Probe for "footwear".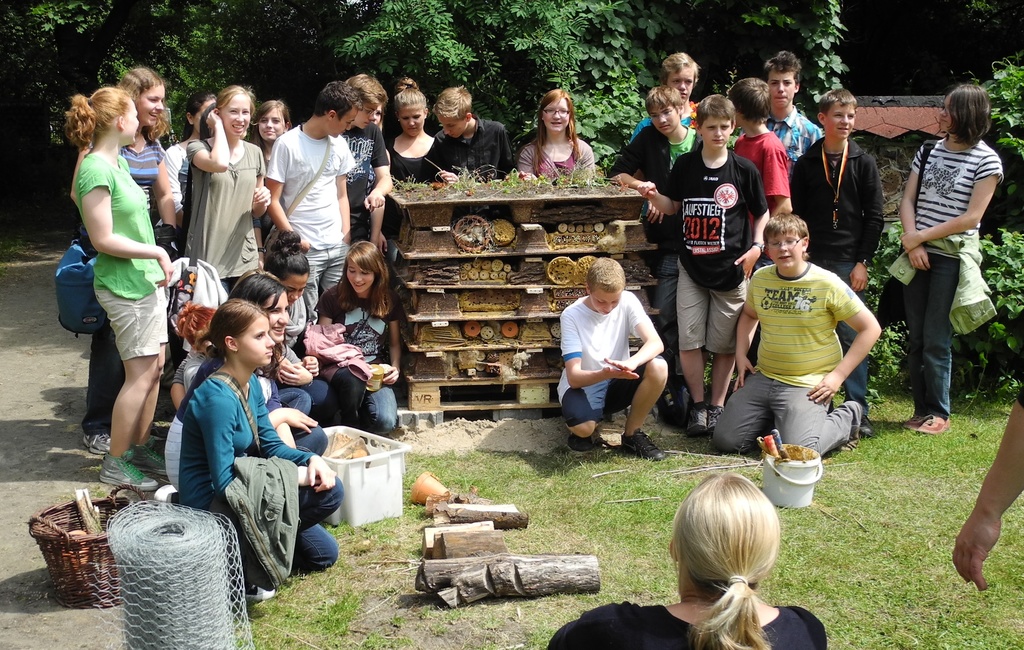
Probe result: x1=703, y1=404, x2=723, y2=428.
